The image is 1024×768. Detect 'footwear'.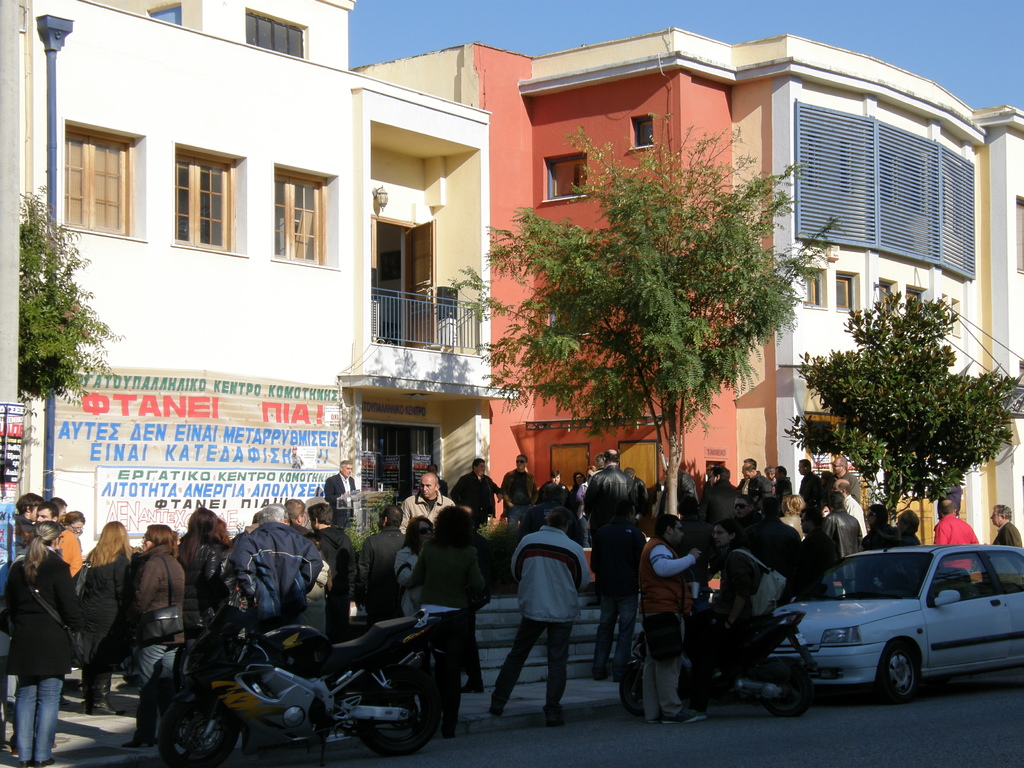
Detection: [x1=19, y1=759, x2=31, y2=767].
